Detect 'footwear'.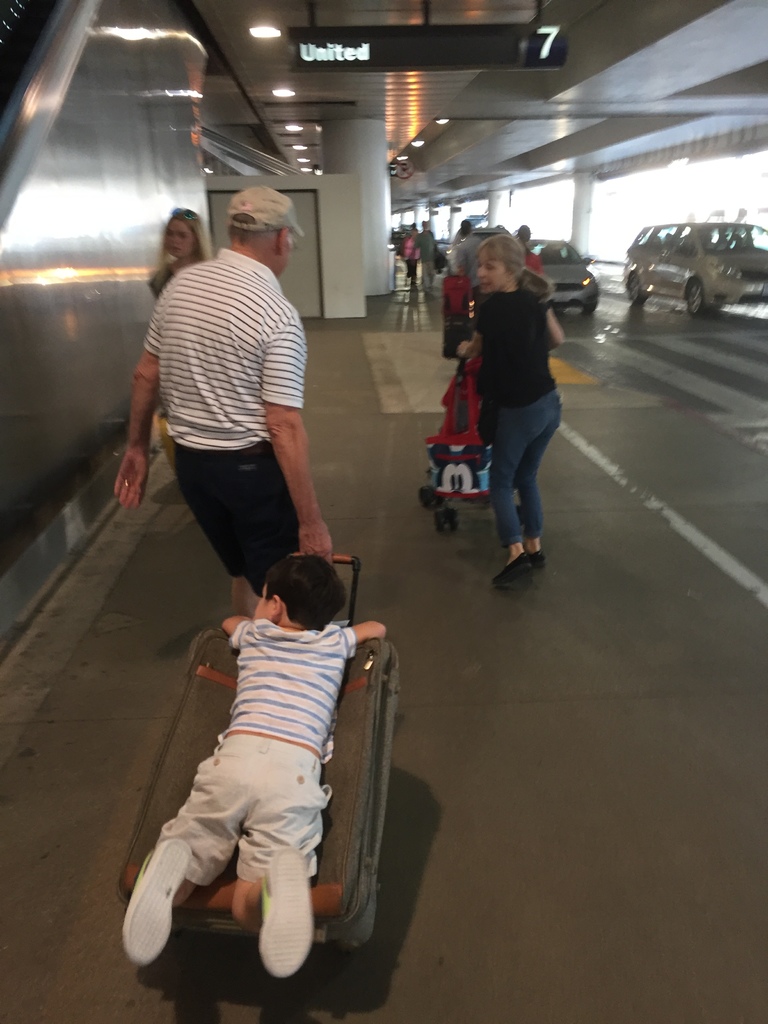
Detected at [left=487, top=543, right=541, bottom=588].
